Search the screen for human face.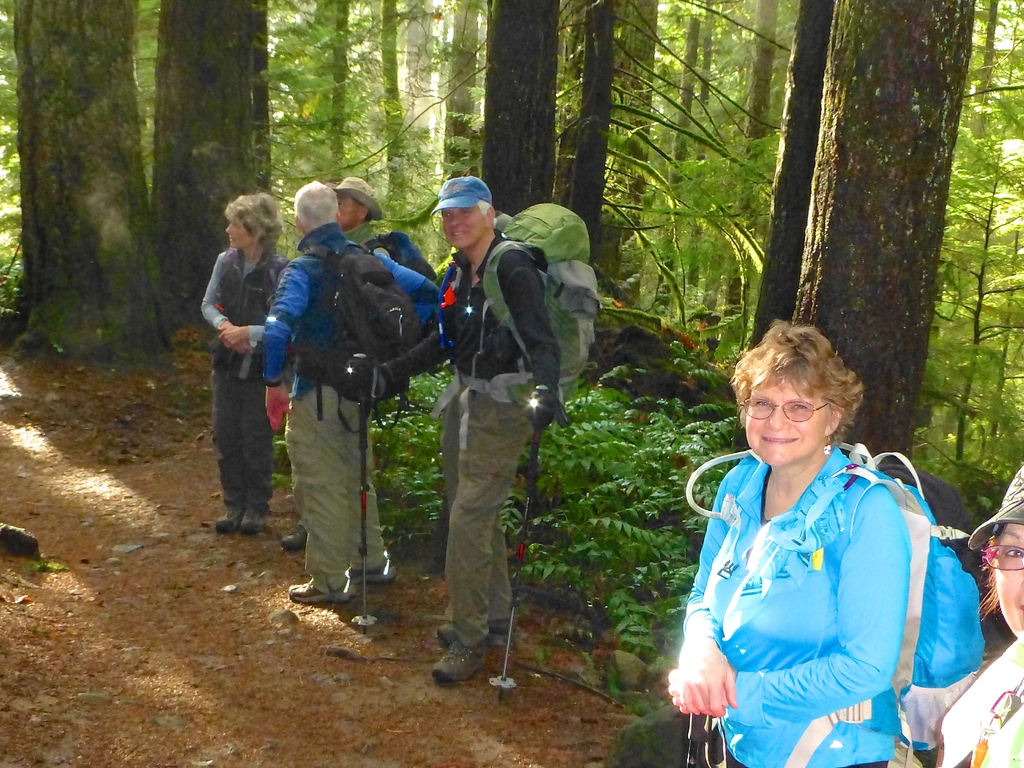
Found at Rect(744, 374, 833, 463).
